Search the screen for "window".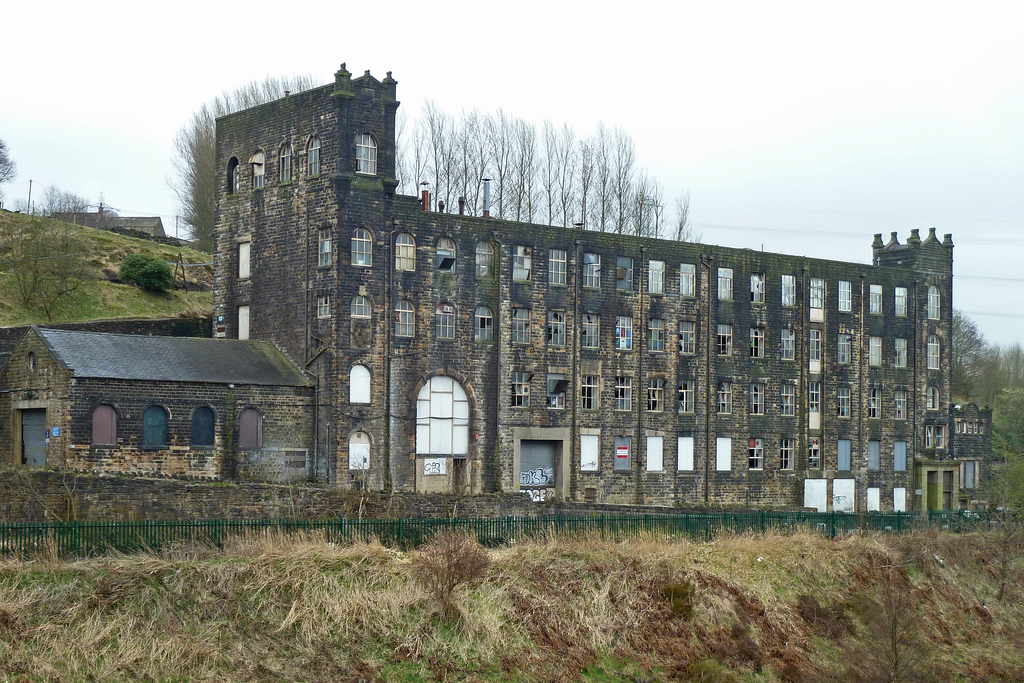
Found at bbox(544, 363, 570, 414).
